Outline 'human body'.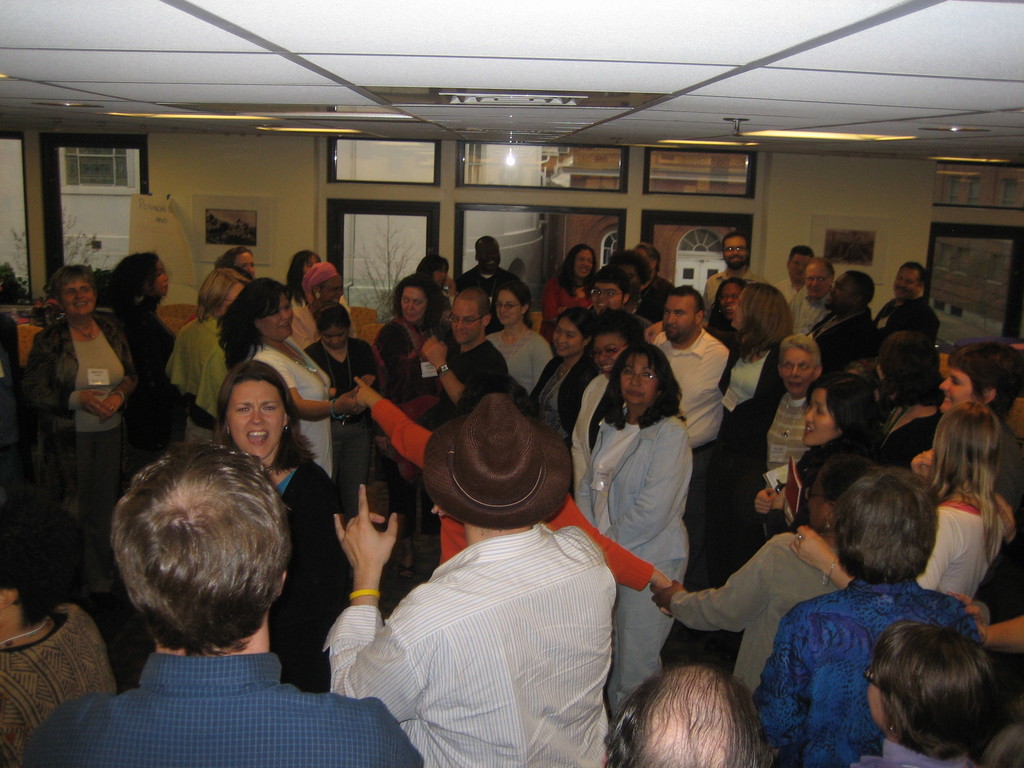
Outline: (left=31, top=308, right=120, bottom=586).
